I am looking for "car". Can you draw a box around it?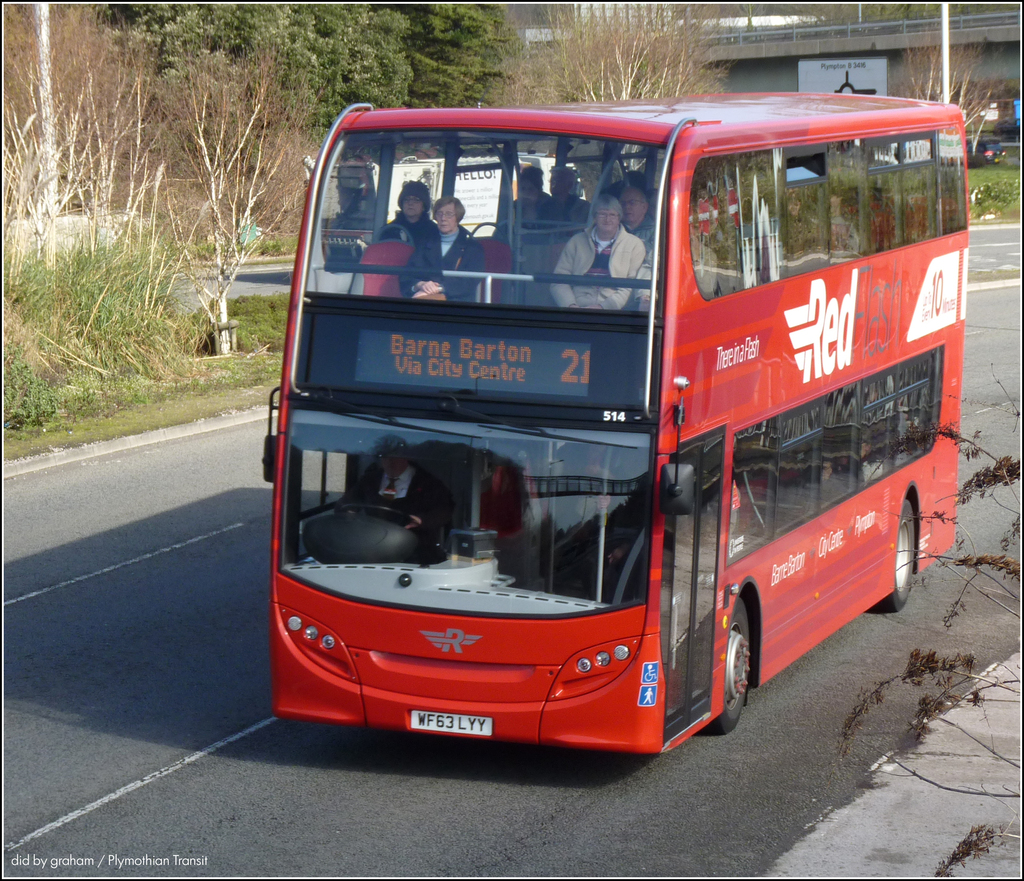
Sure, the bounding box is <region>965, 130, 1007, 166</region>.
